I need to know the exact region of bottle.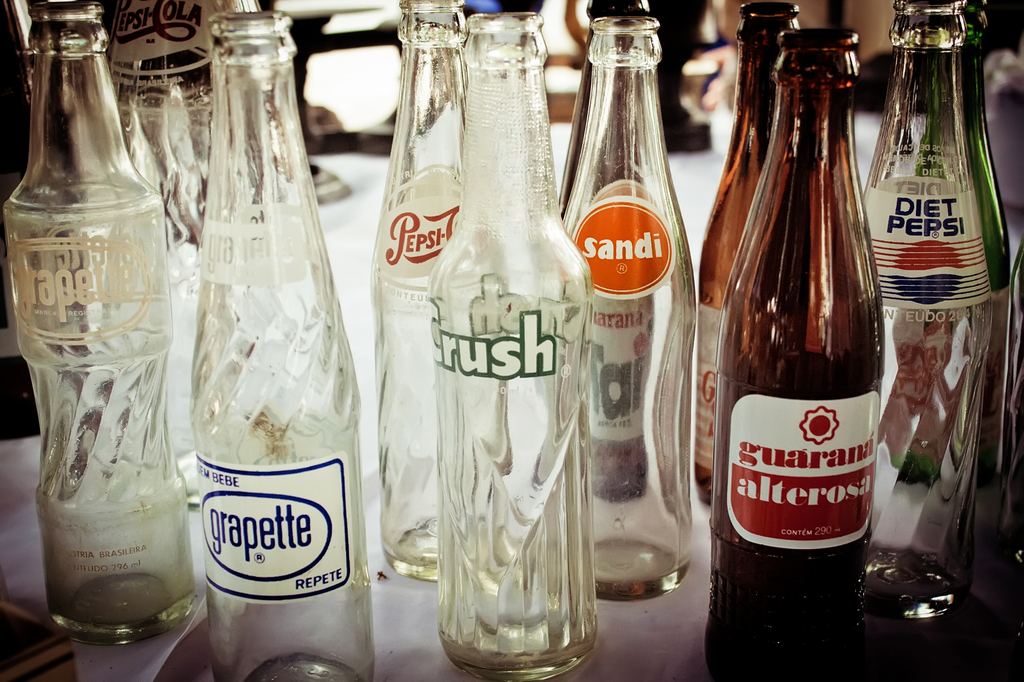
Region: pyautogui.locateOnScreen(693, 0, 802, 505).
